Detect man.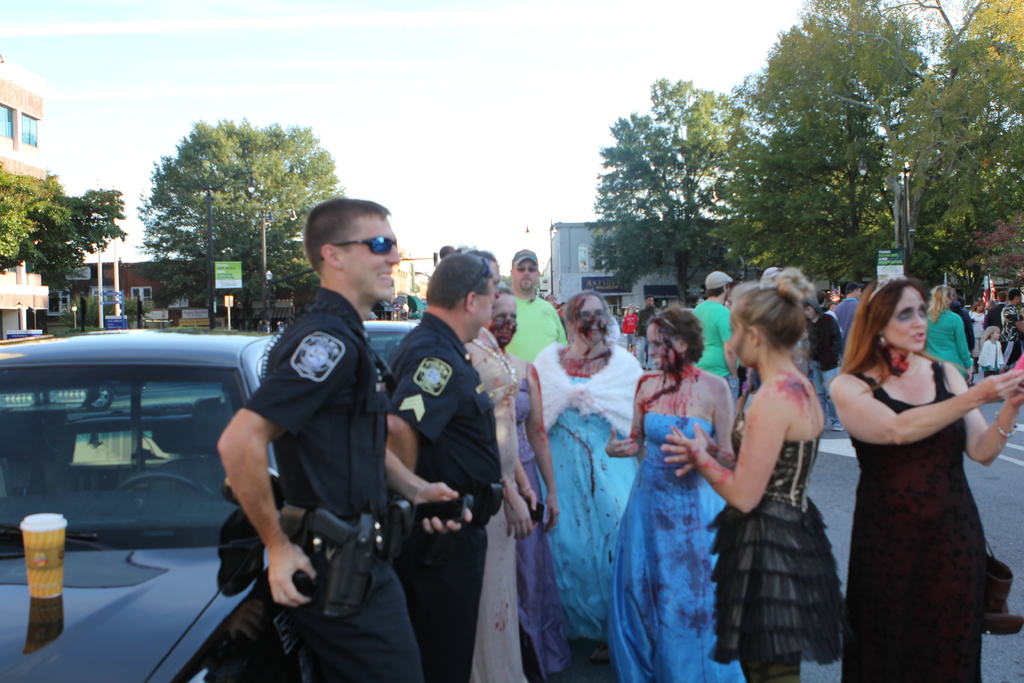
Detected at box(192, 207, 419, 682).
